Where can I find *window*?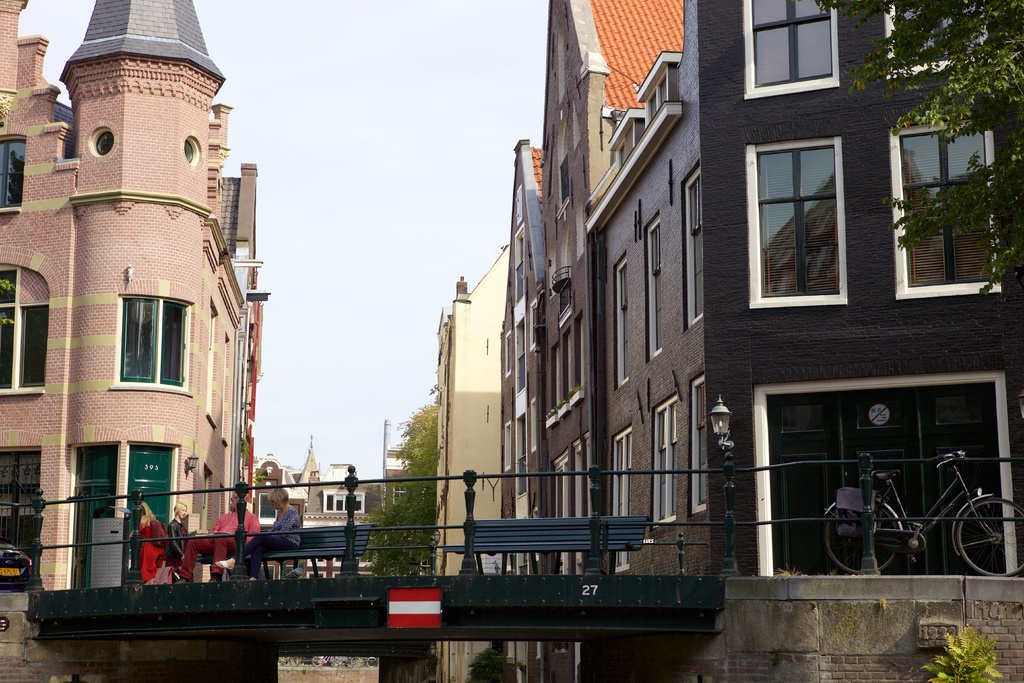
You can find it at (left=683, top=174, right=710, bottom=320).
